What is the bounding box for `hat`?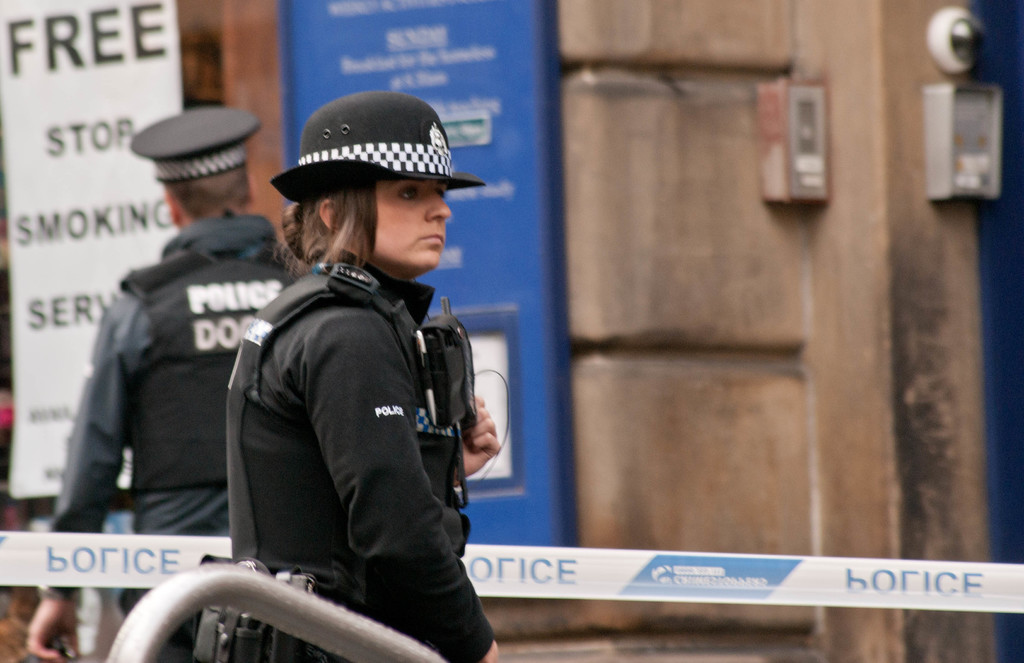
269:92:488:206.
